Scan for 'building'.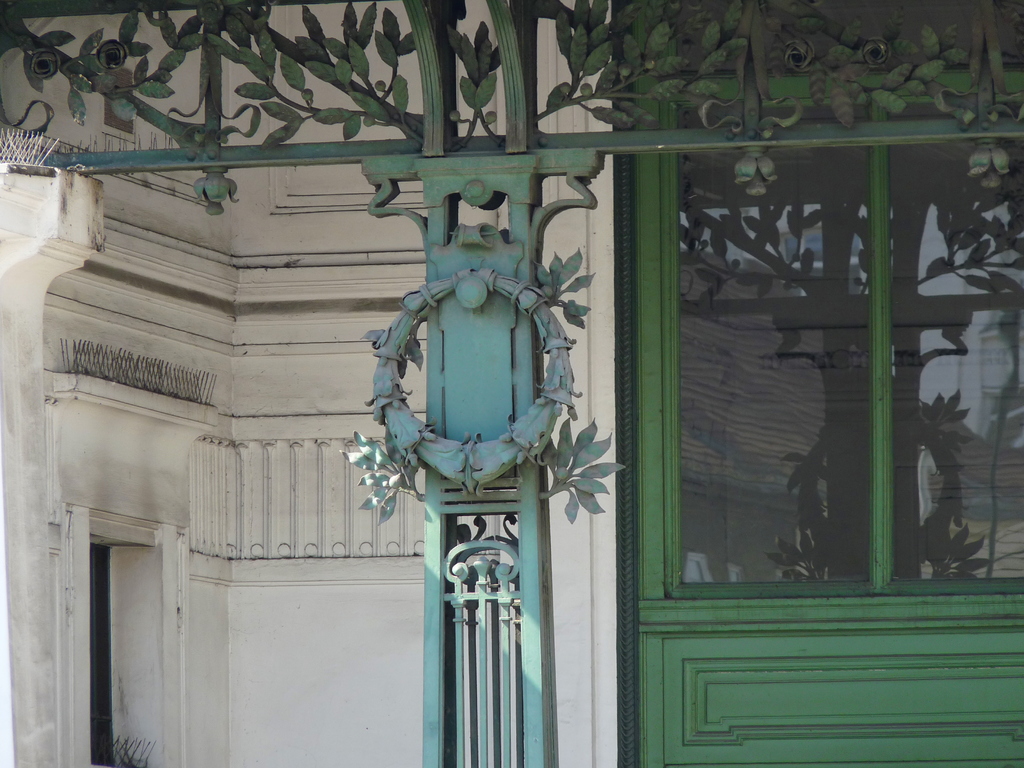
Scan result: {"x1": 0, "y1": 0, "x2": 1023, "y2": 767}.
